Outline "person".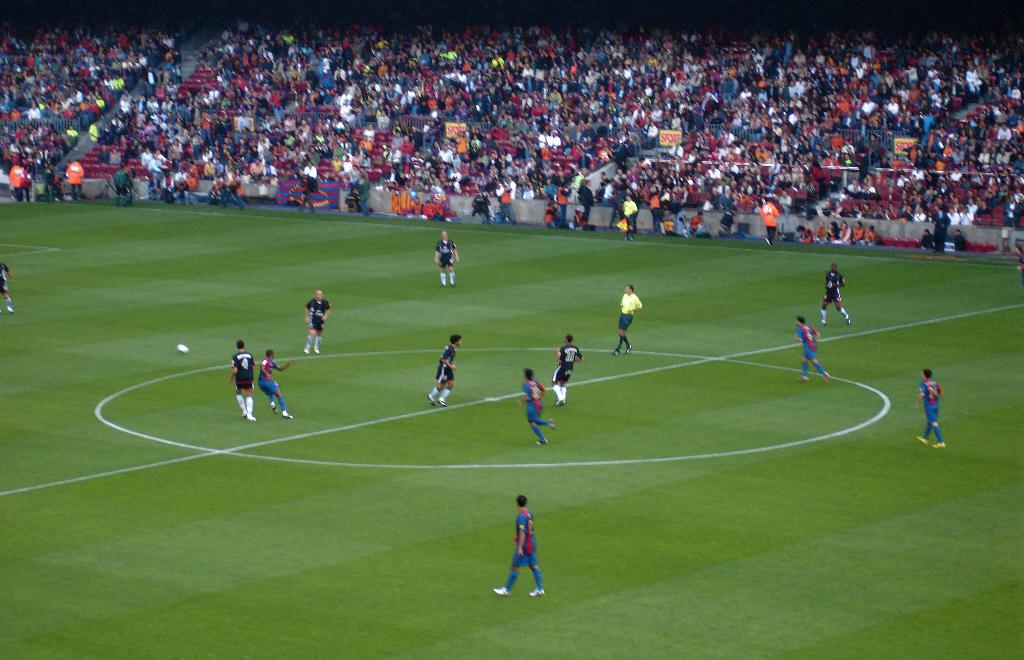
Outline: crop(914, 370, 952, 450).
